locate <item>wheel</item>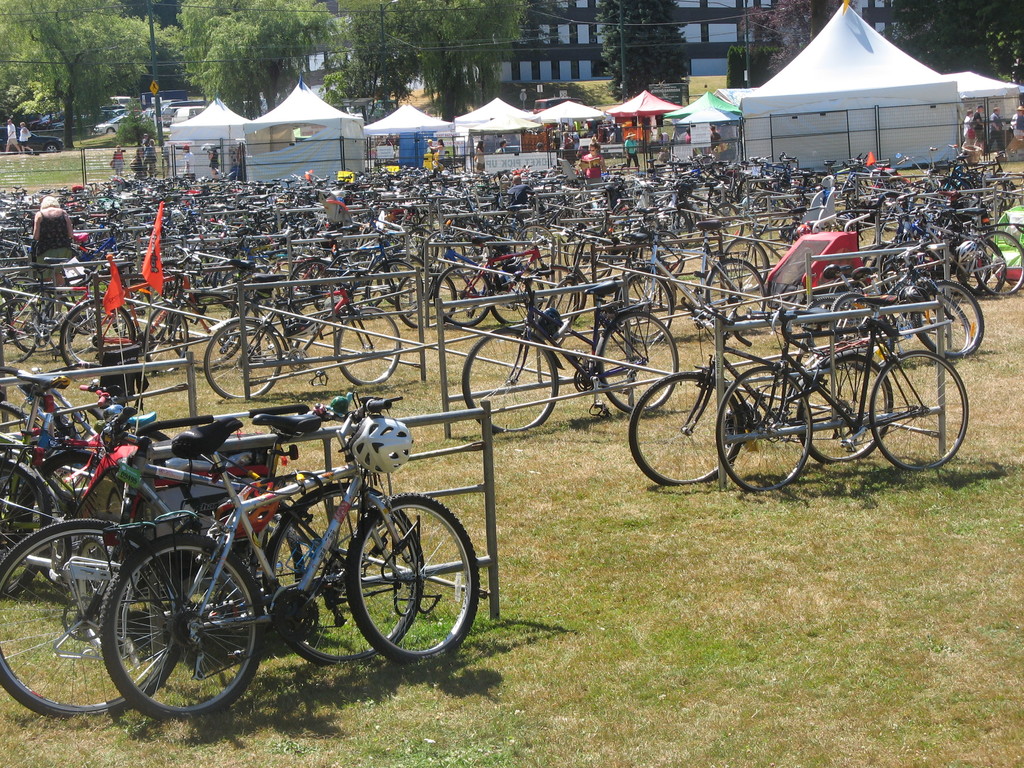
crop(434, 269, 492, 325)
